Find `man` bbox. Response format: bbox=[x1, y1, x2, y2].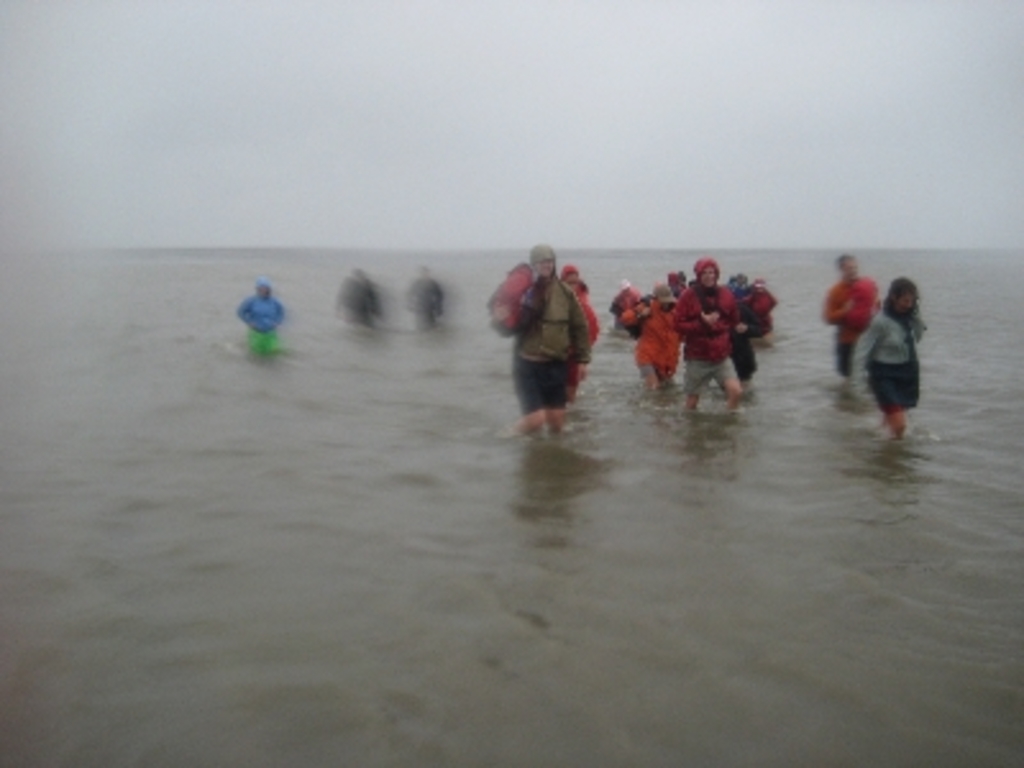
bbox=[497, 253, 602, 448].
